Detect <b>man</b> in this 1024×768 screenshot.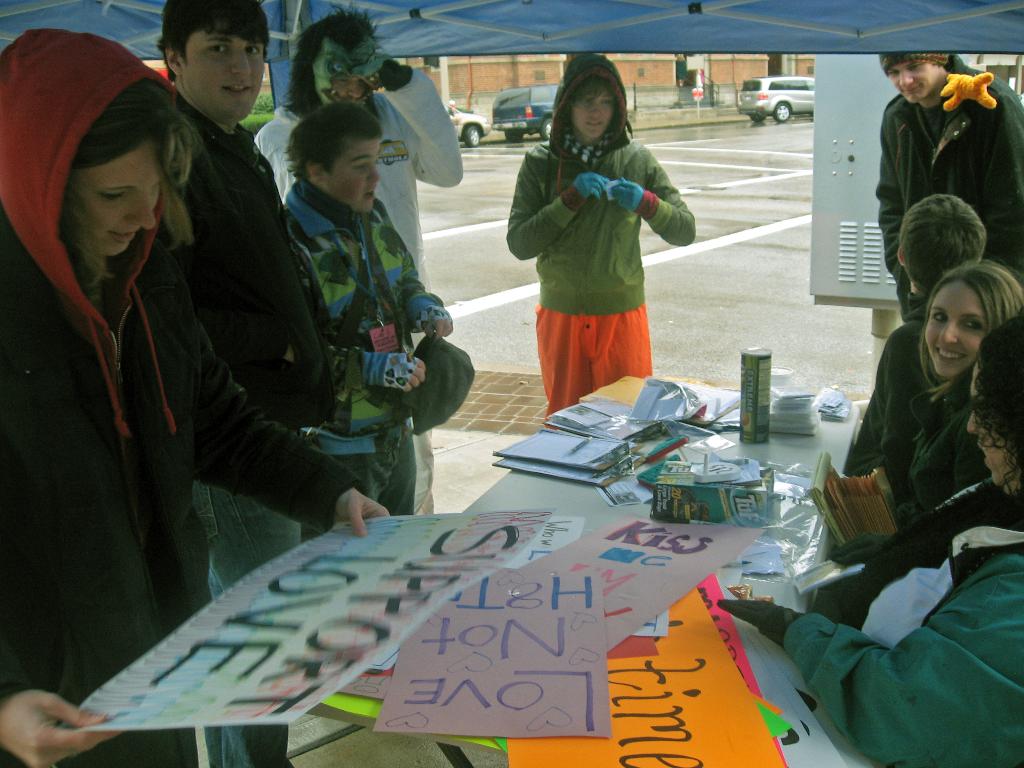
Detection: left=203, top=0, right=335, bottom=767.
